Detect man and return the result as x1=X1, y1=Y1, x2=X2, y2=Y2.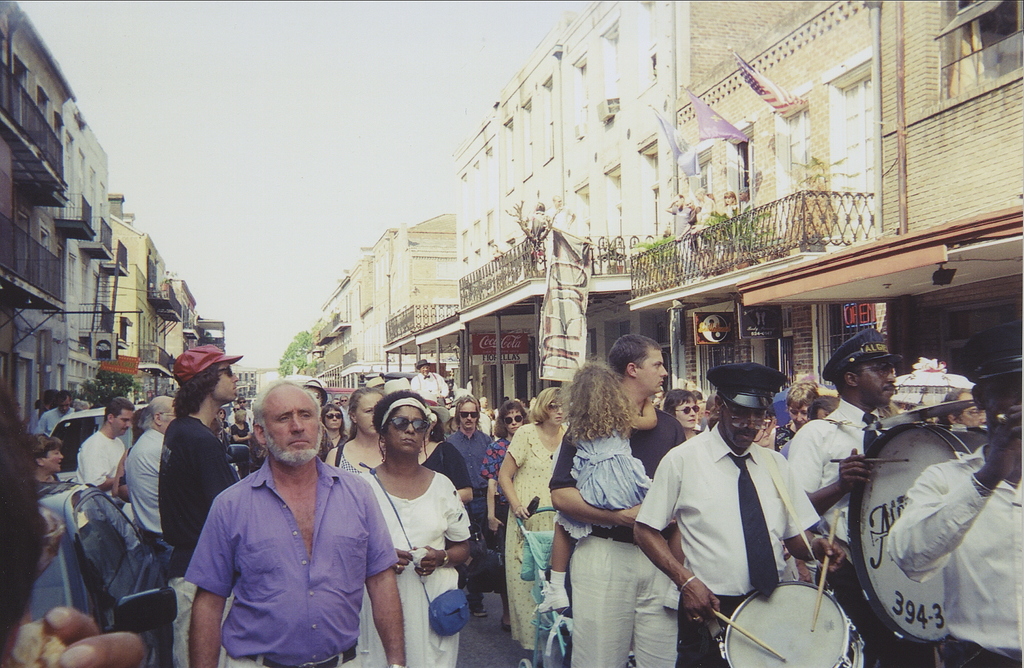
x1=170, y1=346, x2=242, y2=667.
